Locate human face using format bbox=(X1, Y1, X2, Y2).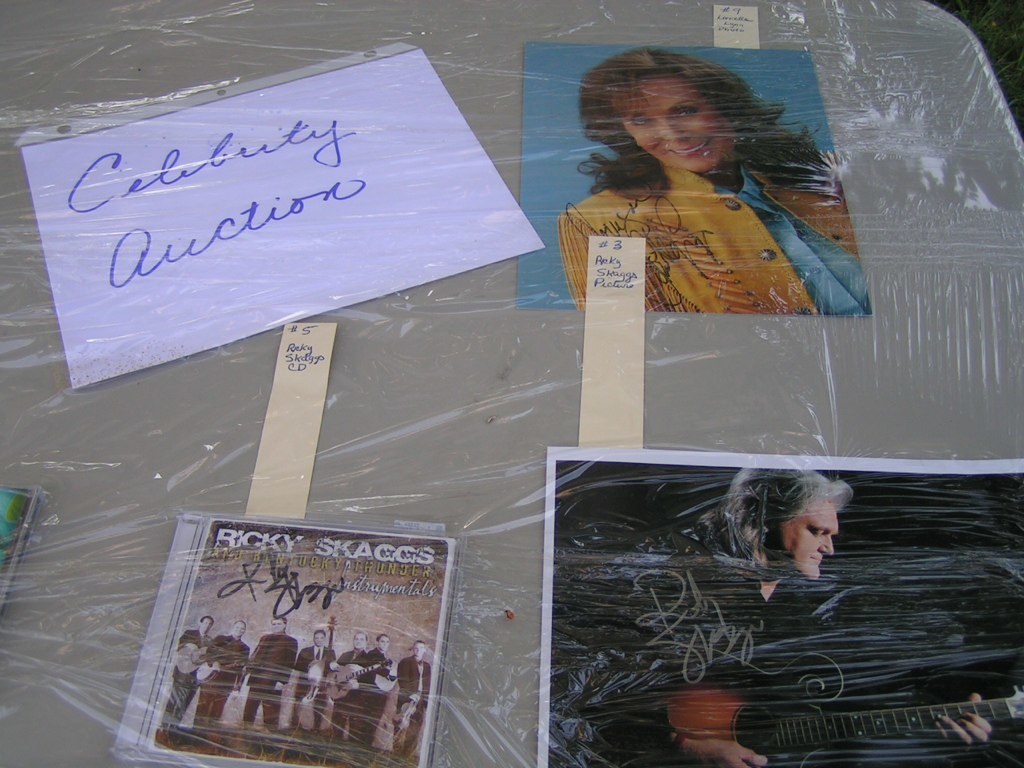
bbox=(768, 501, 839, 579).
